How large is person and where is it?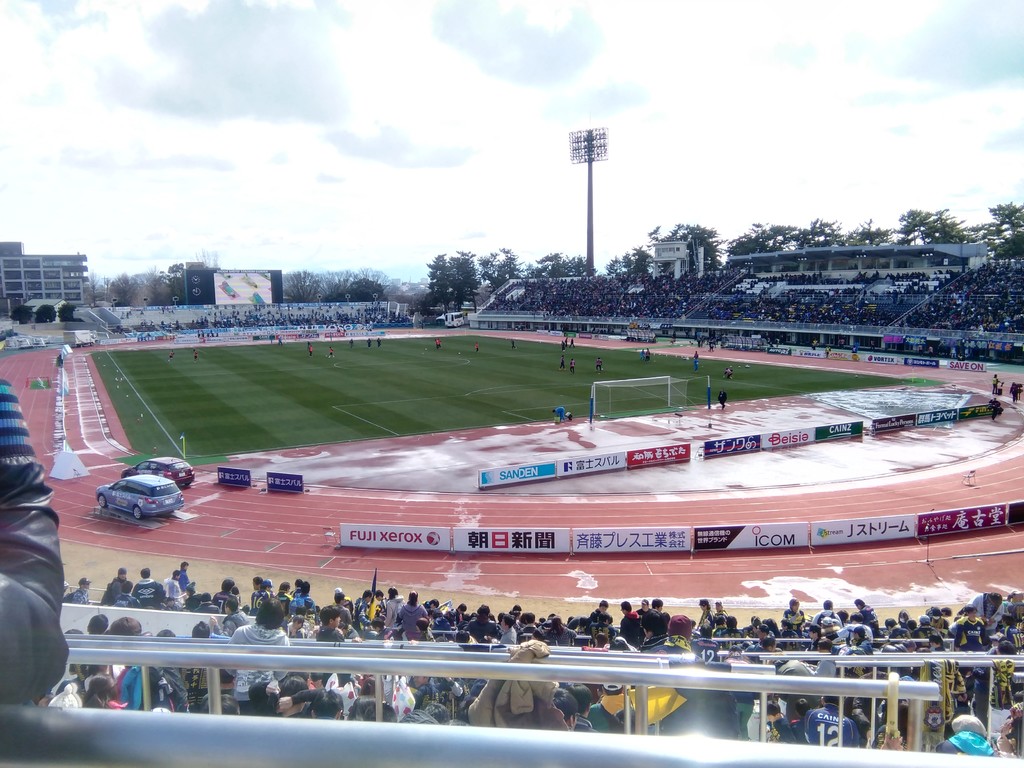
Bounding box: [left=132, top=563, right=166, bottom=611].
